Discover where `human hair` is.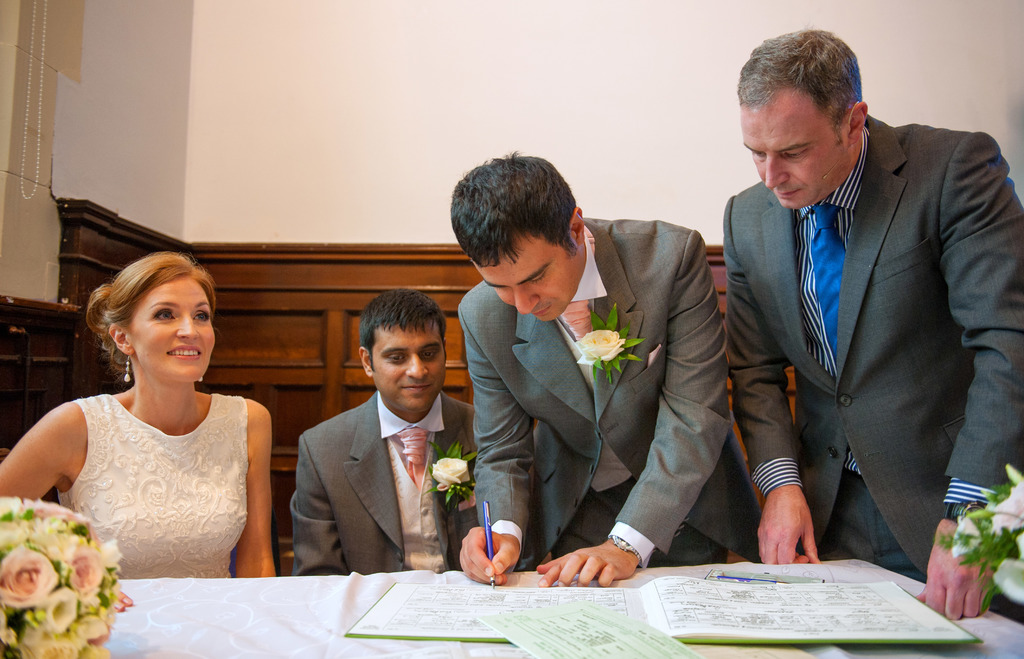
Discovered at crop(445, 151, 570, 256).
